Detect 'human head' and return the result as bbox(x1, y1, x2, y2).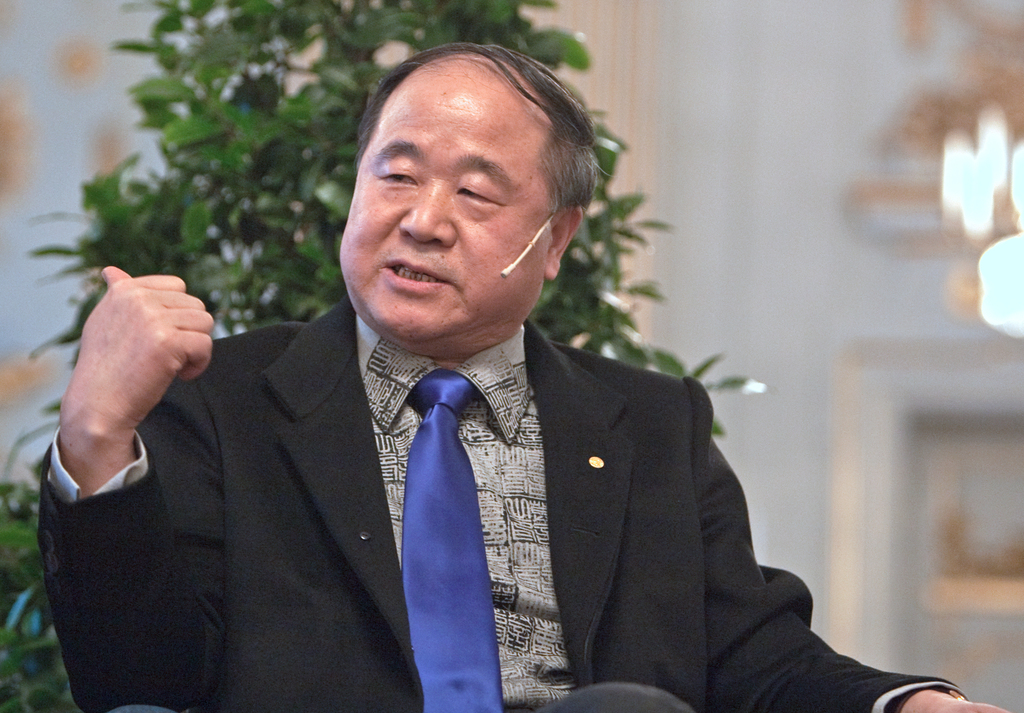
bbox(324, 50, 614, 349).
